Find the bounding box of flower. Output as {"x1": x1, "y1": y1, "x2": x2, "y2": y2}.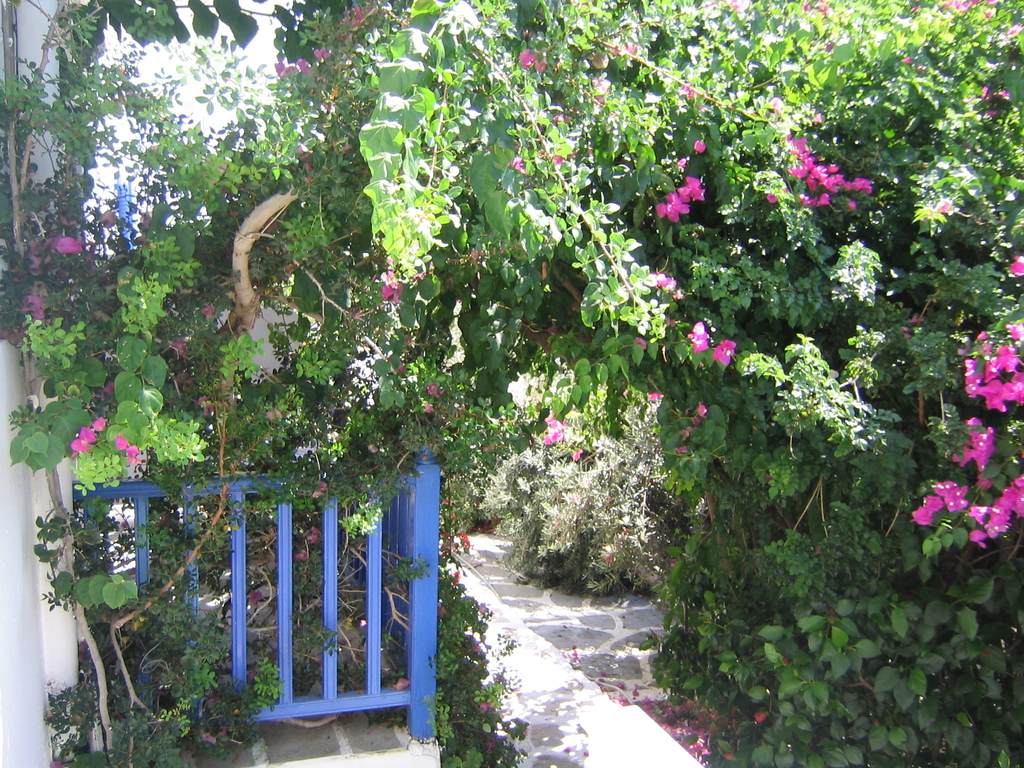
{"x1": 655, "y1": 184, "x2": 693, "y2": 227}.
